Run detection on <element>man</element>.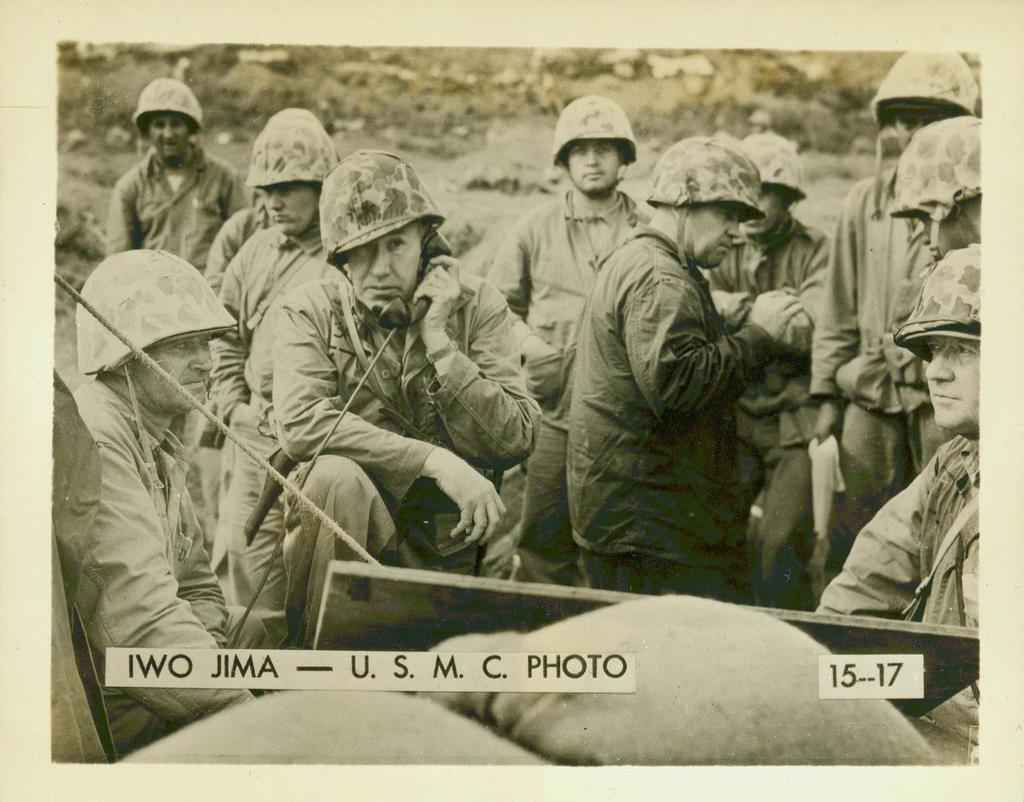
Result: 72 248 276 758.
